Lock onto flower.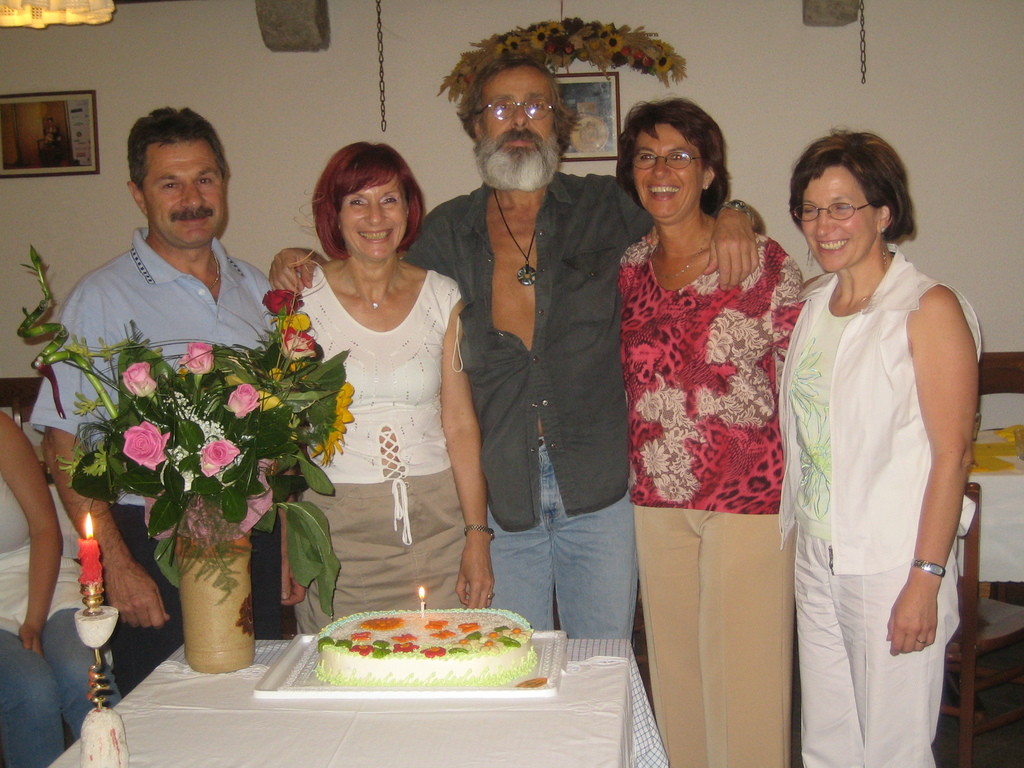
Locked: {"x1": 178, "y1": 339, "x2": 218, "y2": 378}.
